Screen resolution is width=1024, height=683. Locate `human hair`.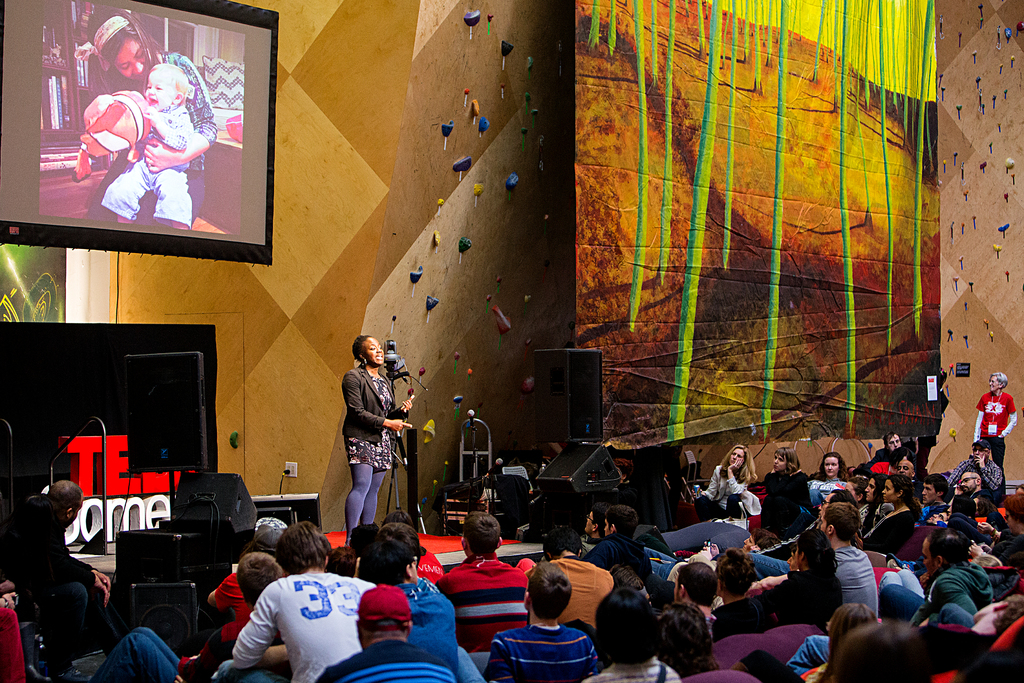
[822, 605, 874, 682].
